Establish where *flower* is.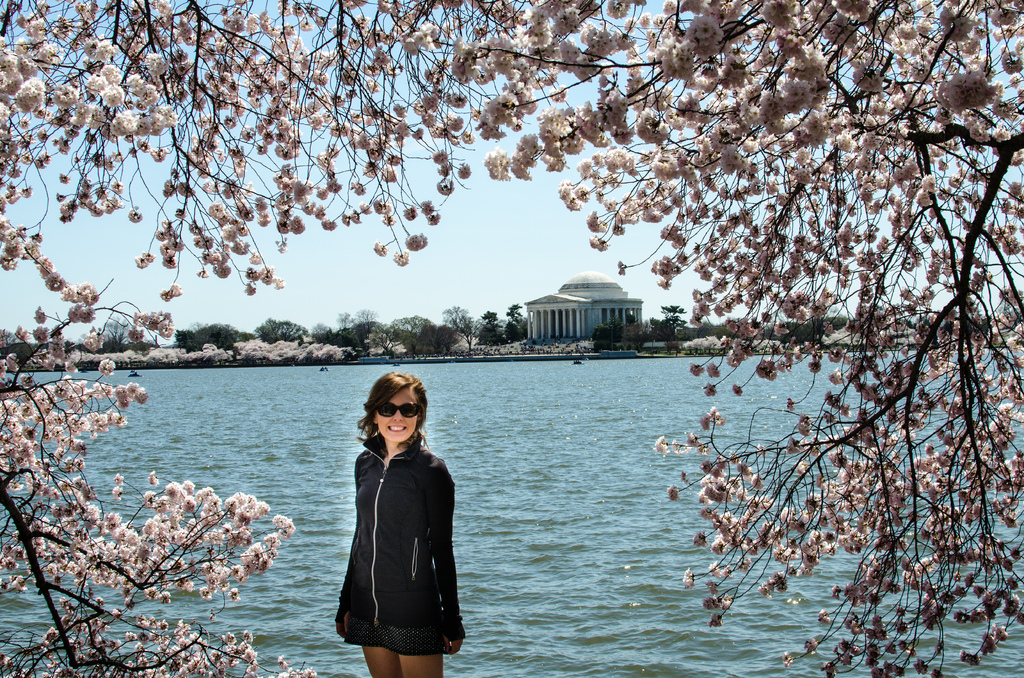
Established at Rect(653, 435, 668, 453).
